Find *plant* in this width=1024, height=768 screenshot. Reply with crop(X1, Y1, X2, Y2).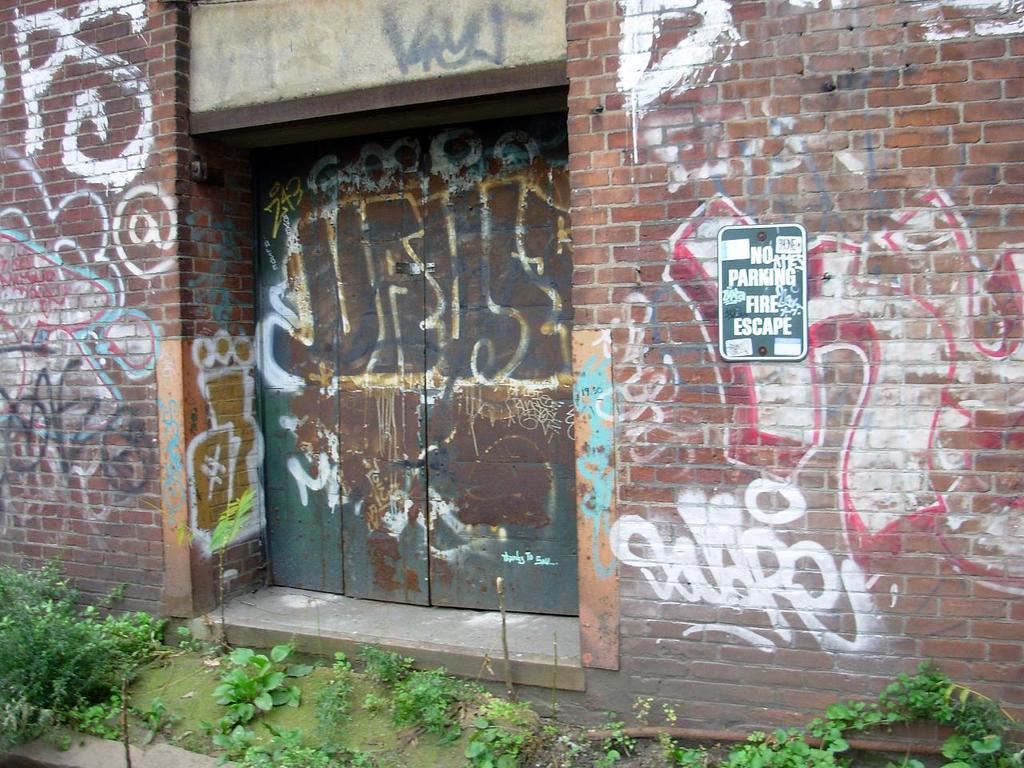
crop(318, 652, 355, 718).
